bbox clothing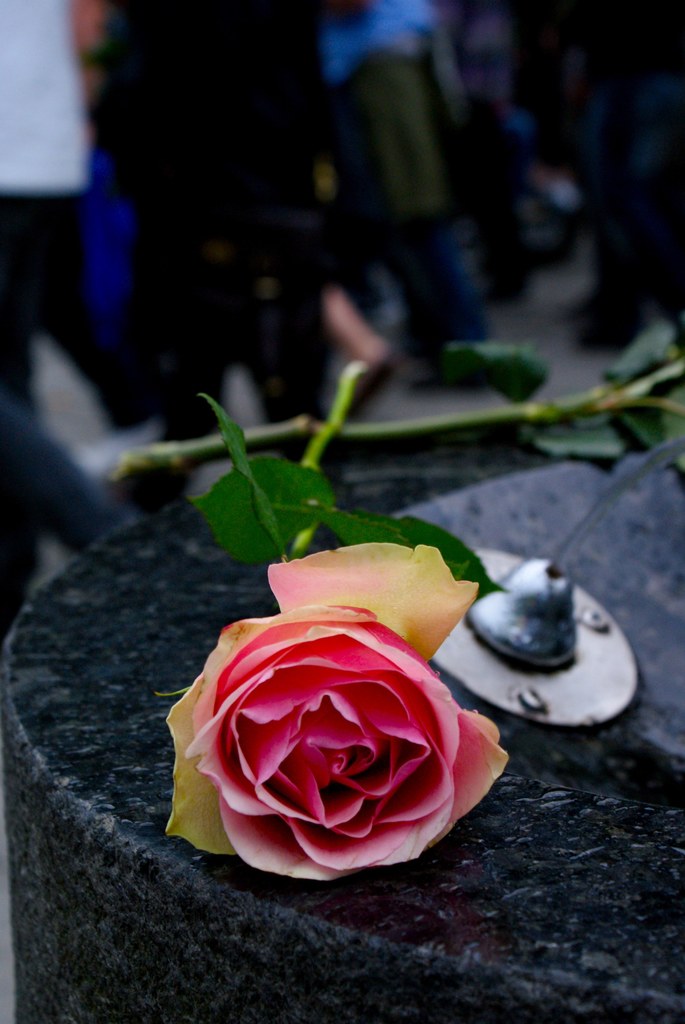
rect(329, 3, 446, 228)
